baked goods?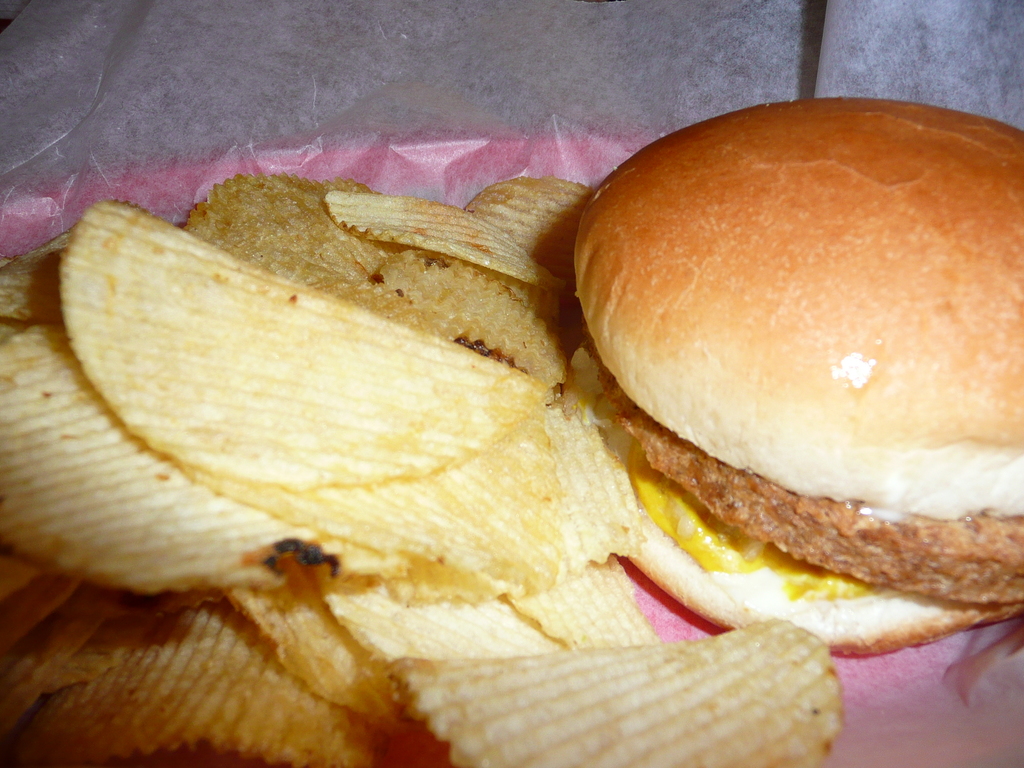
(left=556, top=98, right=1023, bottom=664)
